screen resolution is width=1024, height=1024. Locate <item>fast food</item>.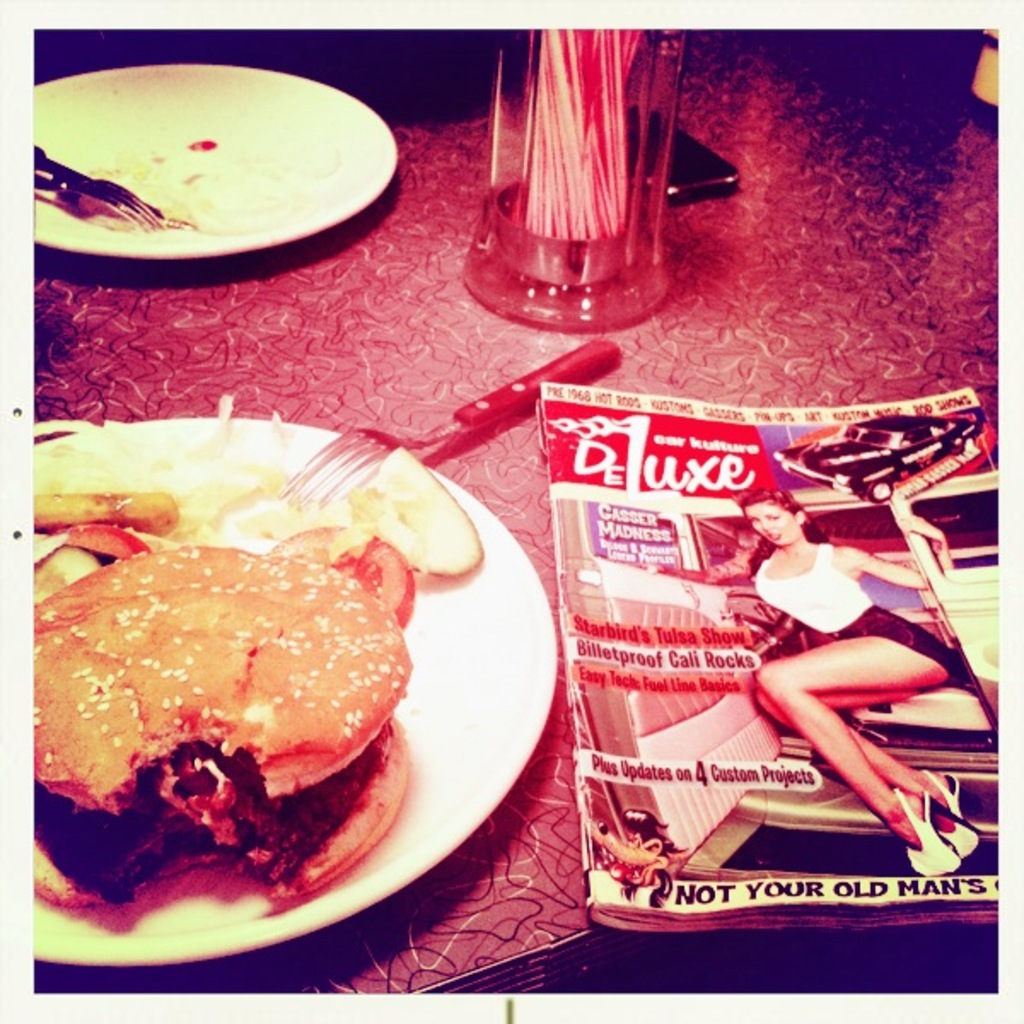
29 532 135 594.
